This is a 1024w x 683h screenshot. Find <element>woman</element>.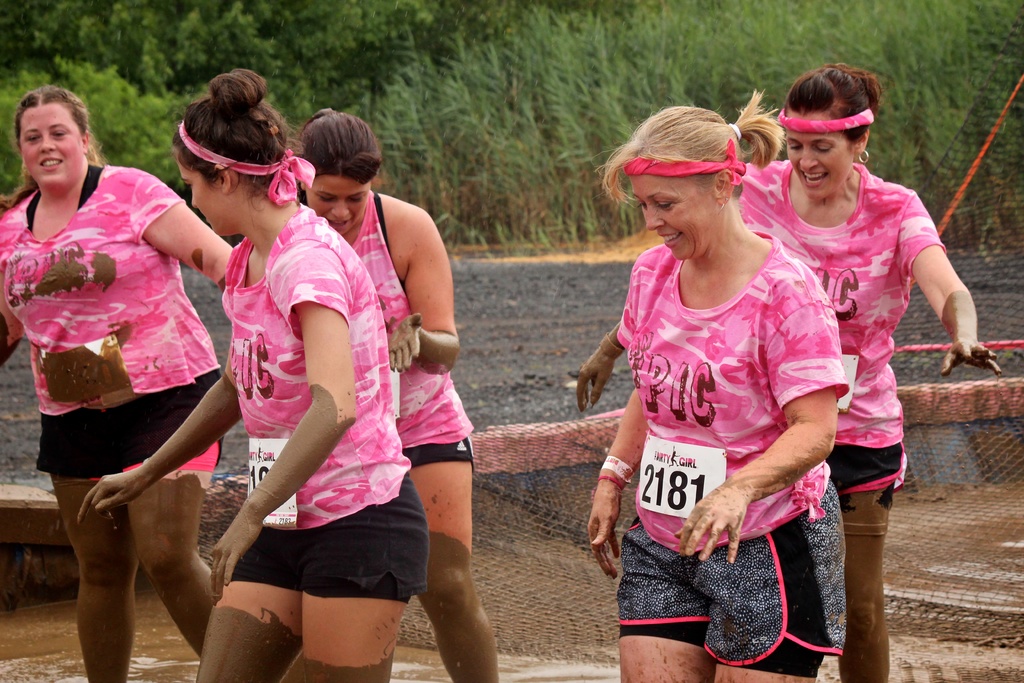
Bounding box: rect(294, 99, 480, 682).
